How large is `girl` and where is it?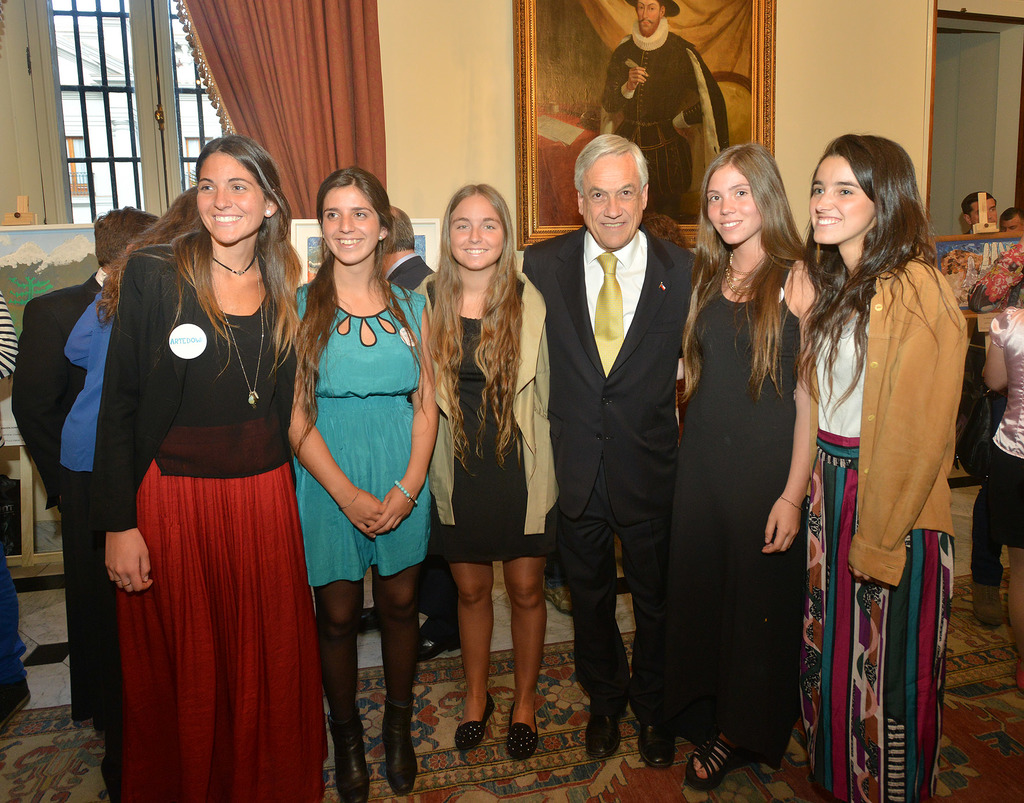
Bounding box: [x1=287, y1=171, x2=440, y2=802].
